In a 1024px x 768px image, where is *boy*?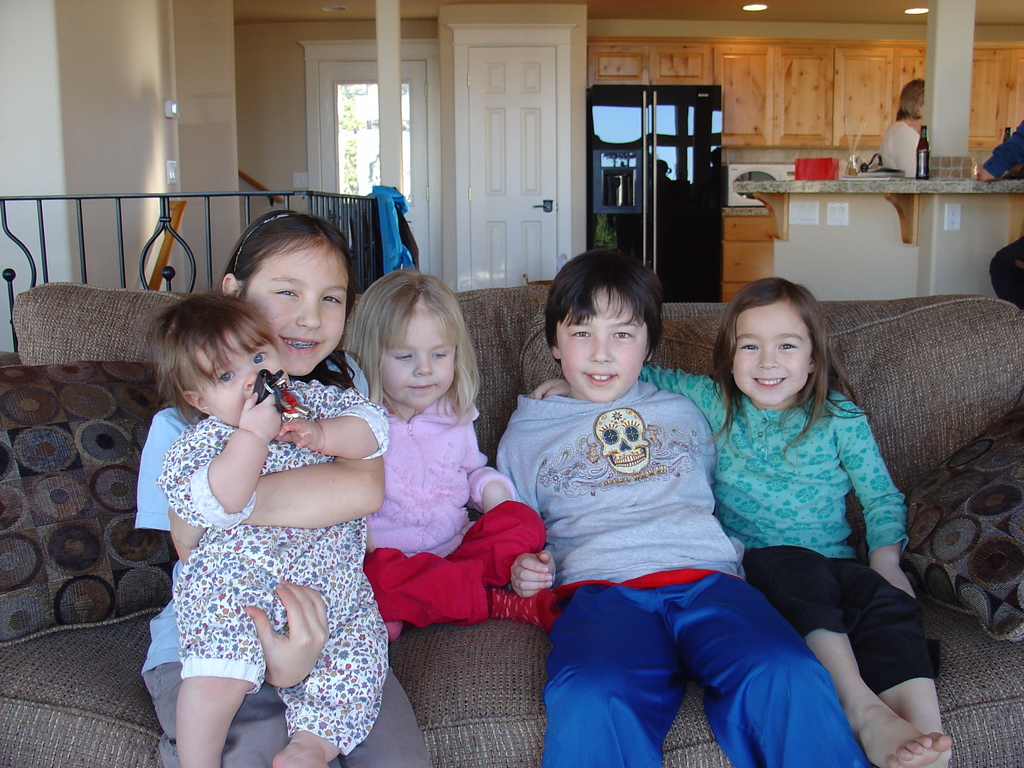
<box>485,241,792,750</box>.
